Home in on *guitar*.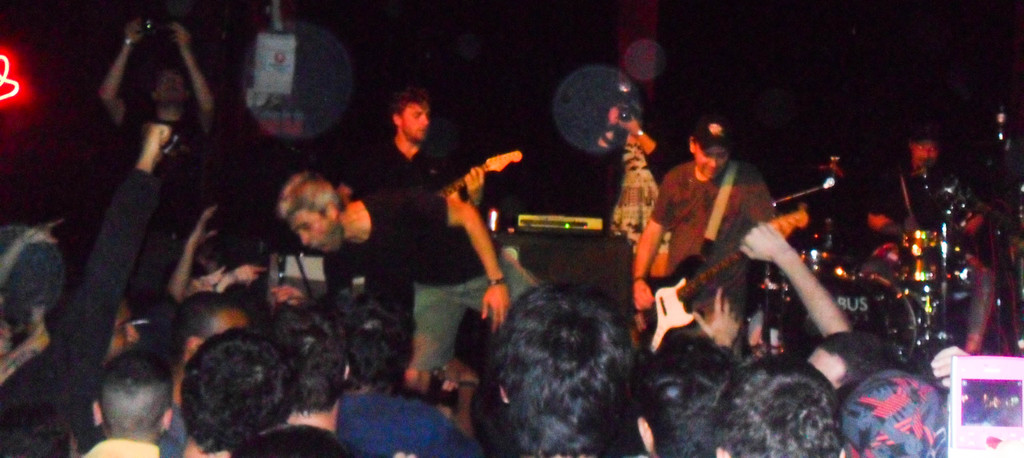
Homed in at BBox(429, 146, 527, 202).
